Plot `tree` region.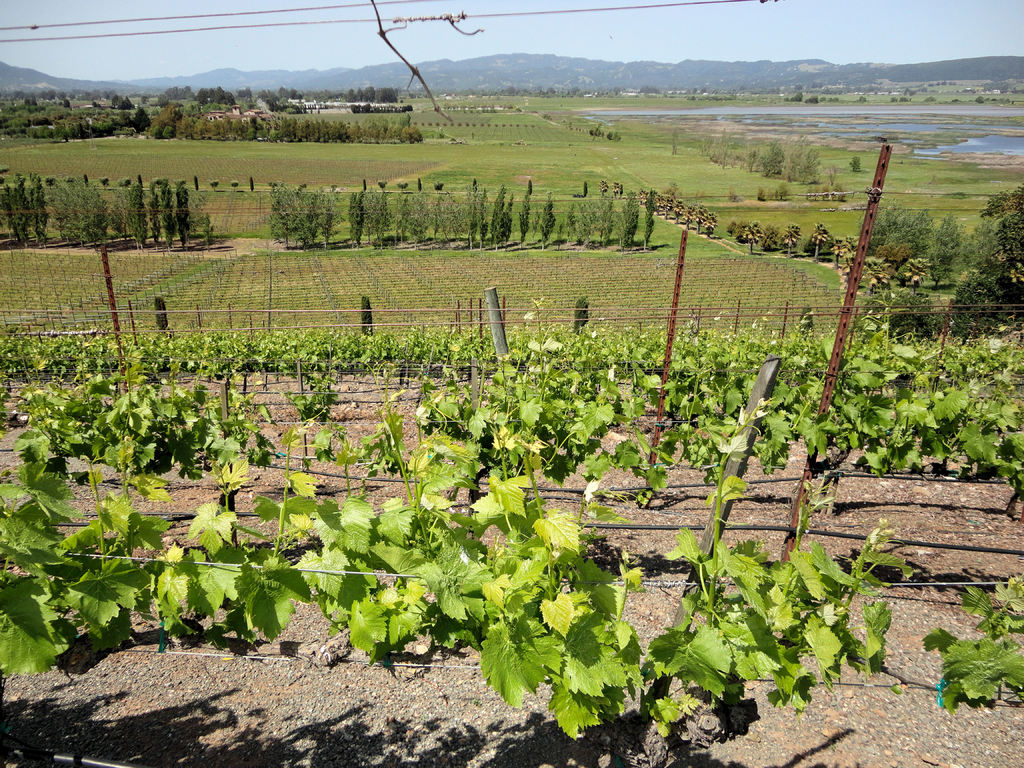
Plotted at {"left": 809, "top": 221, "right": 834, "bottom": 261}.
